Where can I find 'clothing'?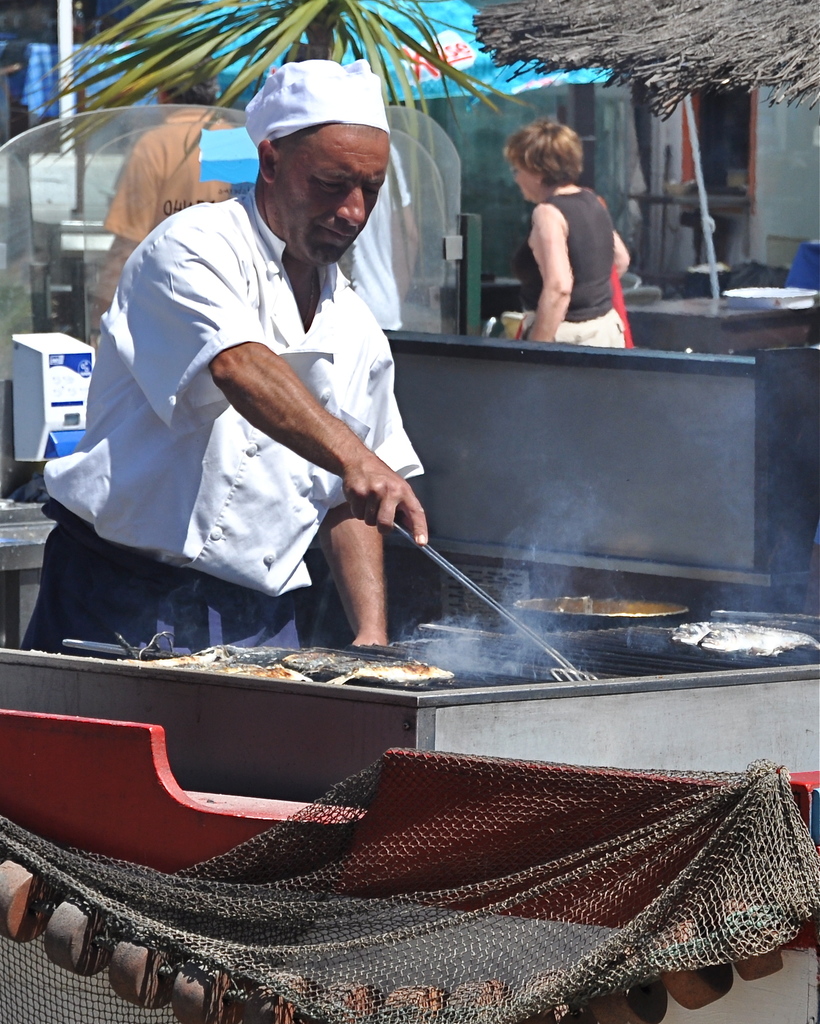
You can find it at 60 129 471 649.
